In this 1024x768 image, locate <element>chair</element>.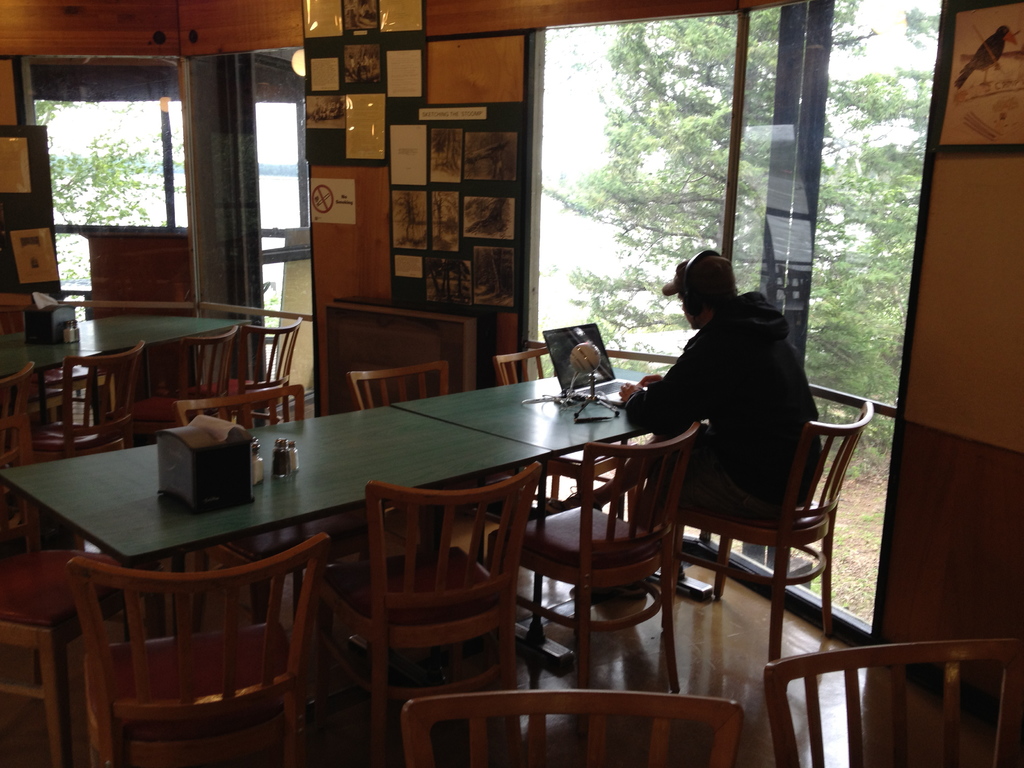
Bounding box: <bbox>668, 399, 877, 666</bbox>.
